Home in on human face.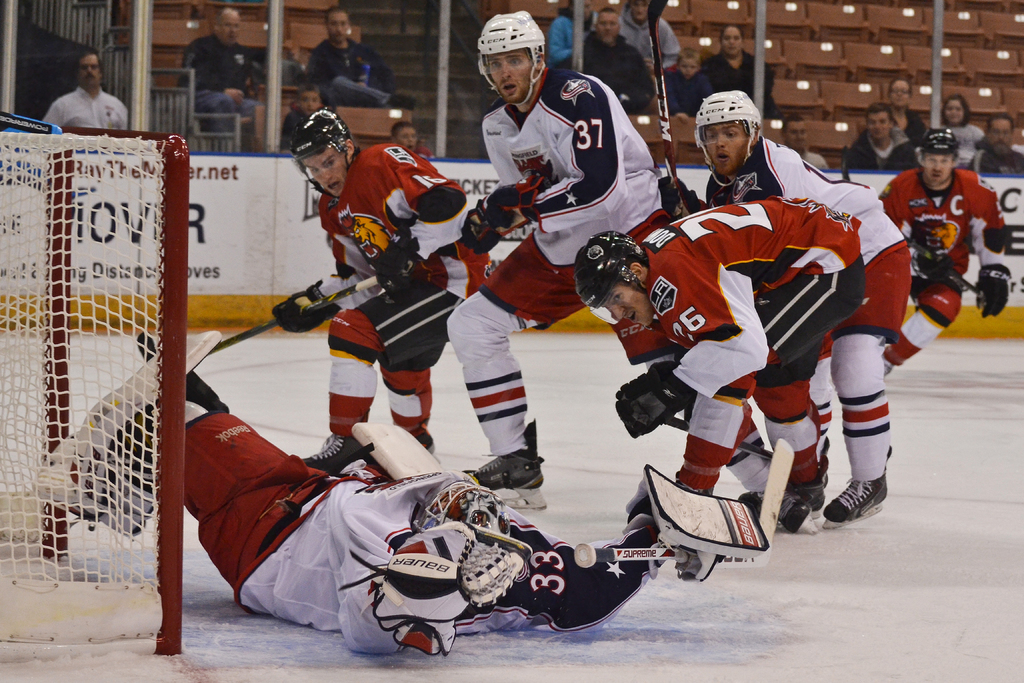
Homed in at l=84, t=53, r=99, b=83.
